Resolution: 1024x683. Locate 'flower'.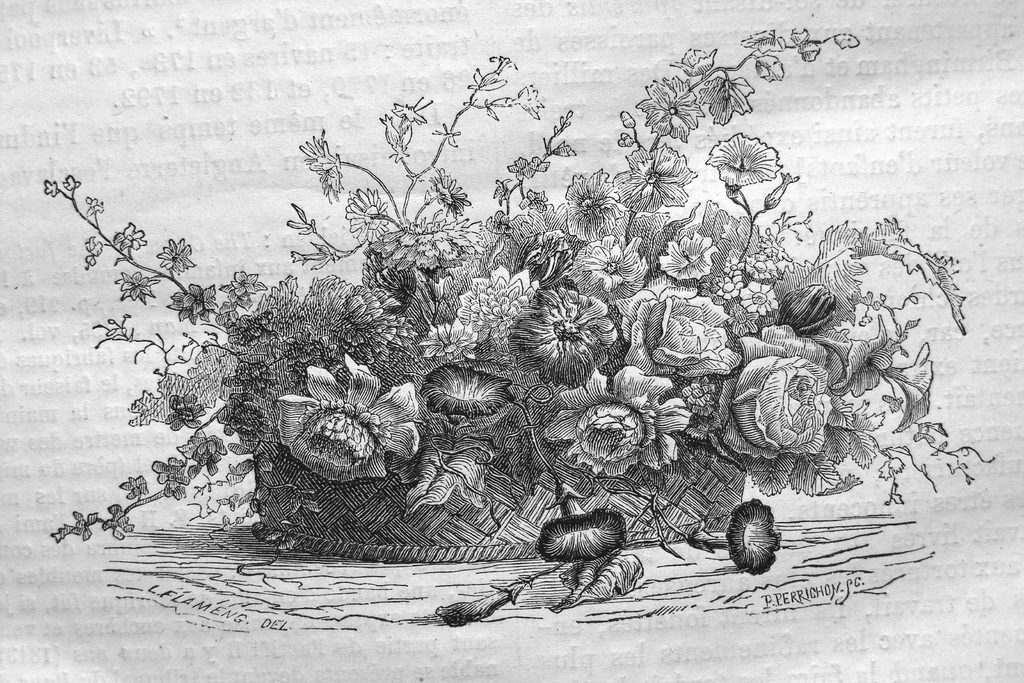
<box>455,262,555,346</box>.
